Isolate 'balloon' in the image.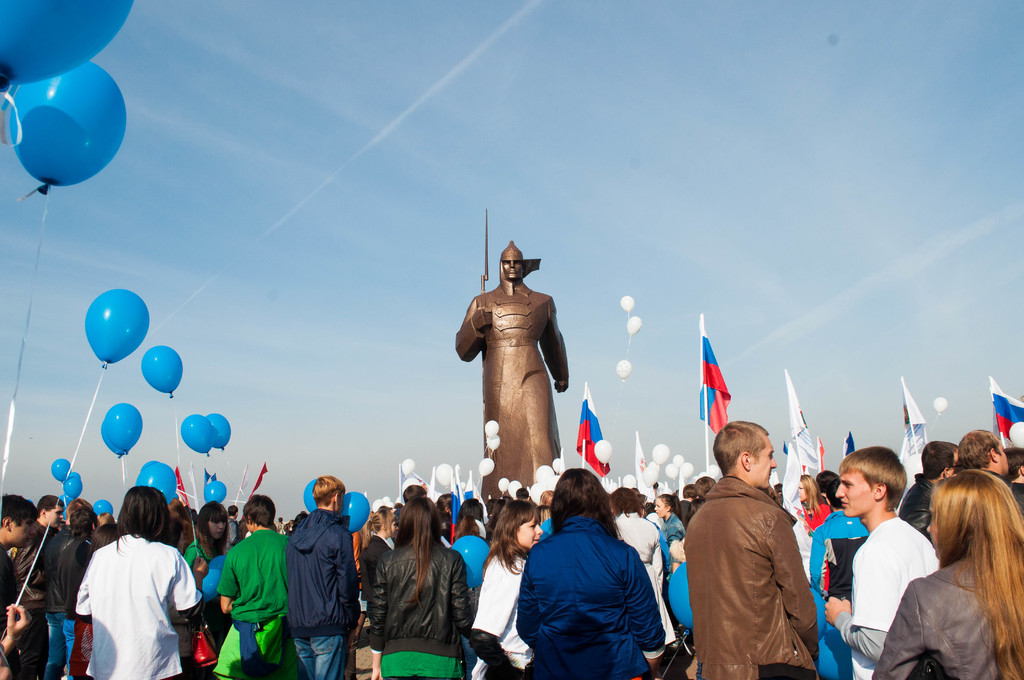
Isolated region: box(0, 0, 132, 92).
